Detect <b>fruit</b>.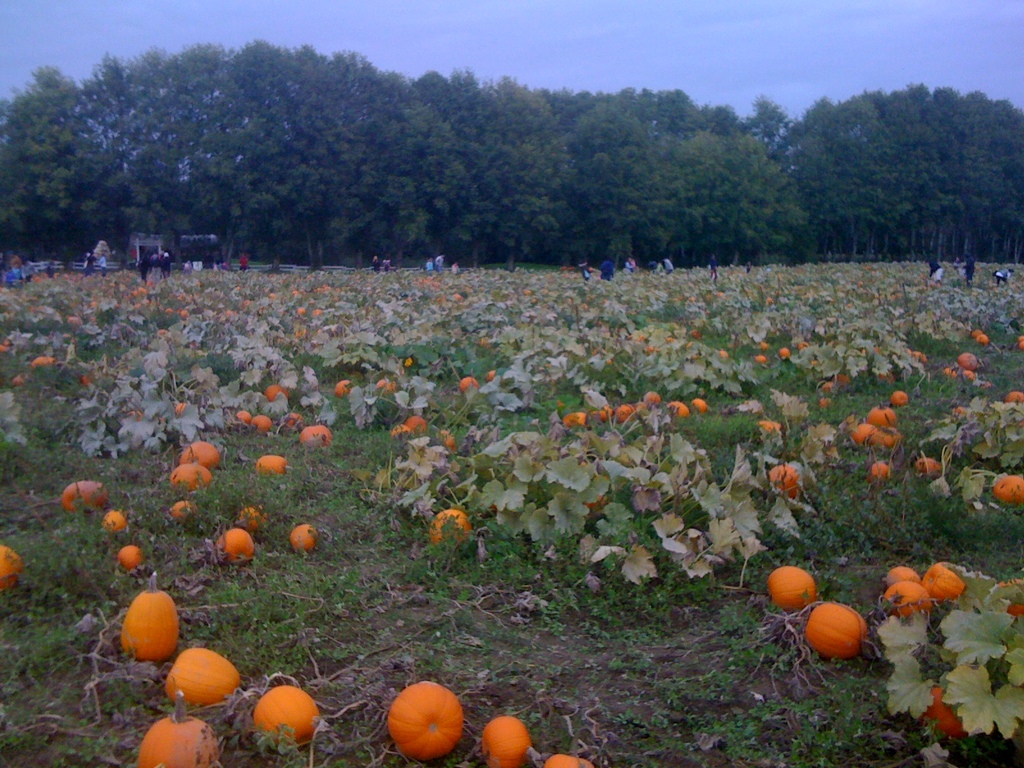
Detected at (753, 420, 789, 442).
